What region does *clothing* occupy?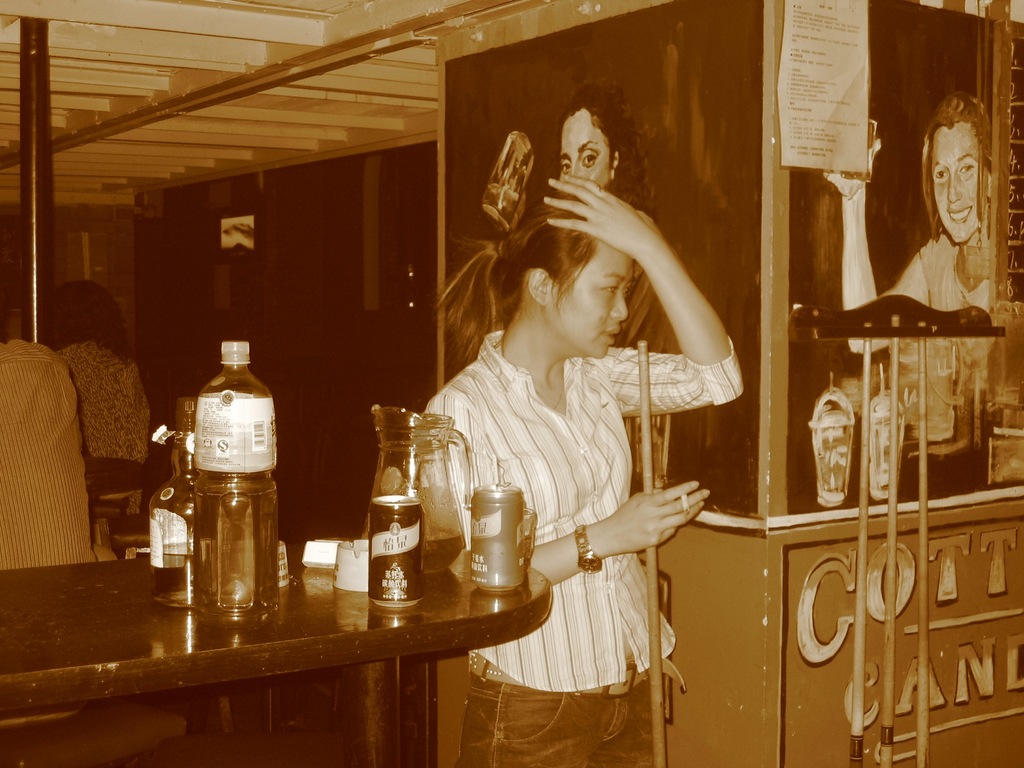
bbox=[852, 220, 996, 457].
